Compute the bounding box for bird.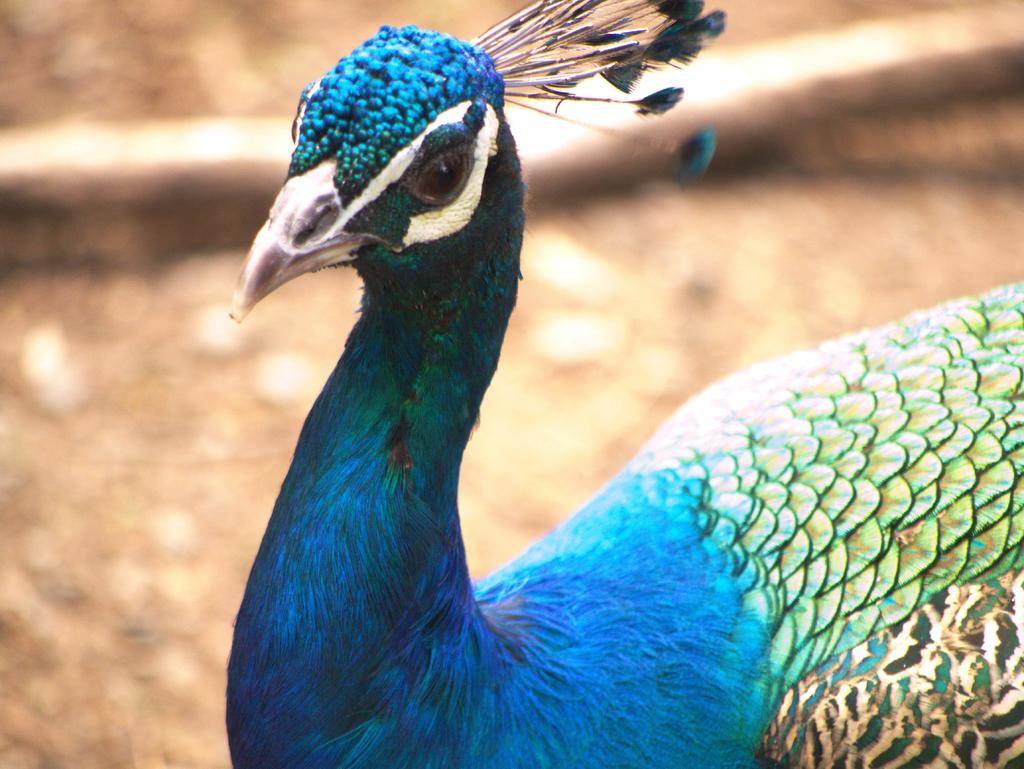
l=181, t=72, r=1012, b=768.
